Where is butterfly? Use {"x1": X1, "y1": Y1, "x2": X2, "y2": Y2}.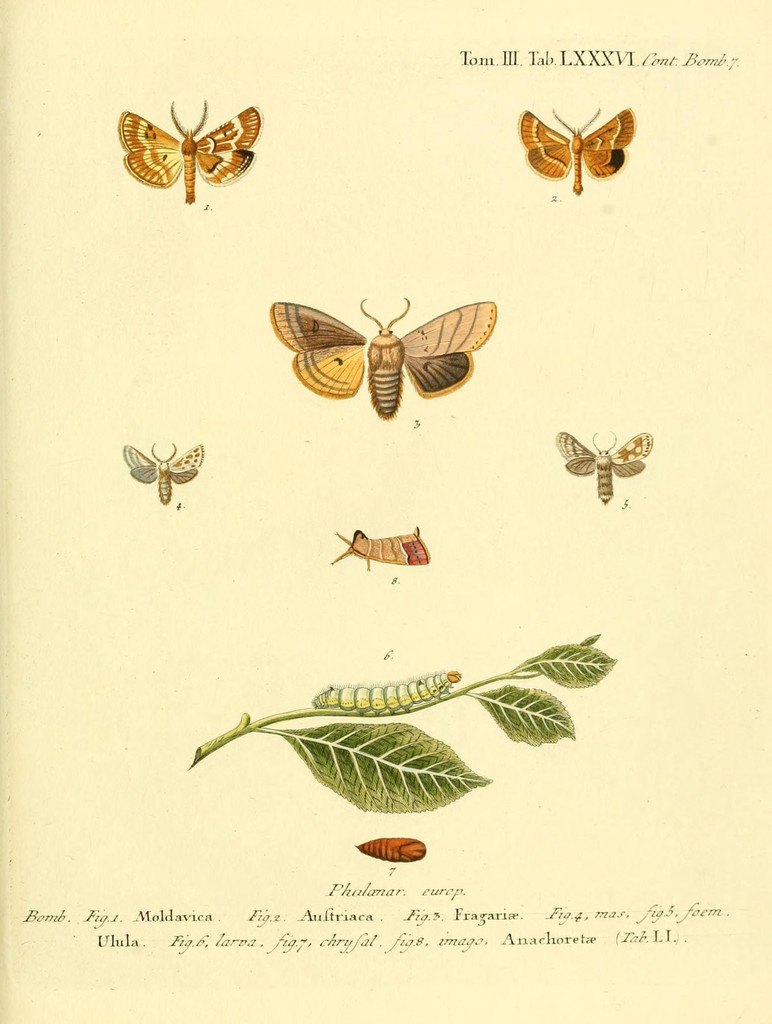
{"x1": 557, "y1": 431, "x2": 652, "y2": 503}.
